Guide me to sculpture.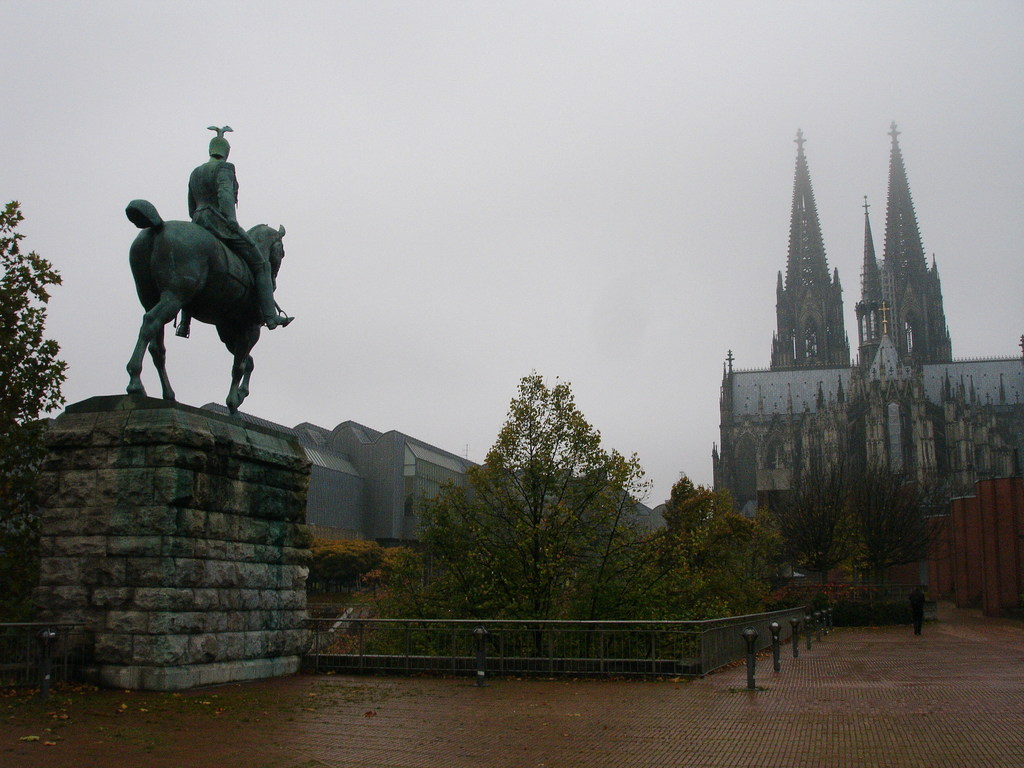
Guidance: [113, 144, 287, 437].
